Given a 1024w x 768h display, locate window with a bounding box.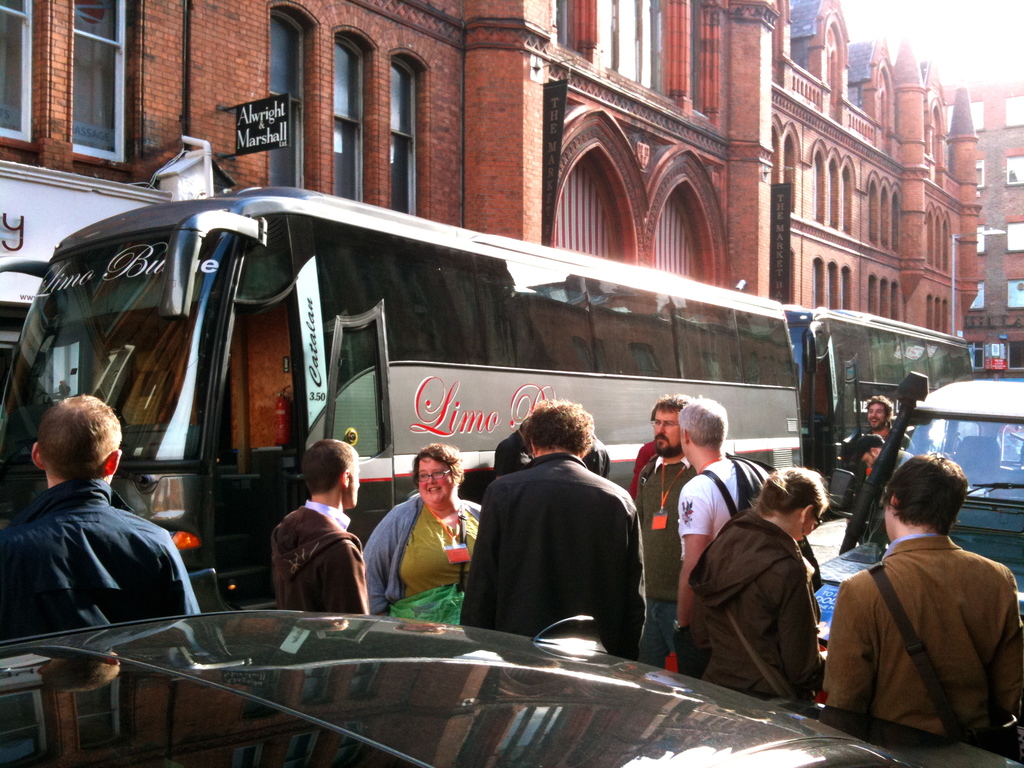
Located: (left=0, top=0, right=35, bottom=151).
